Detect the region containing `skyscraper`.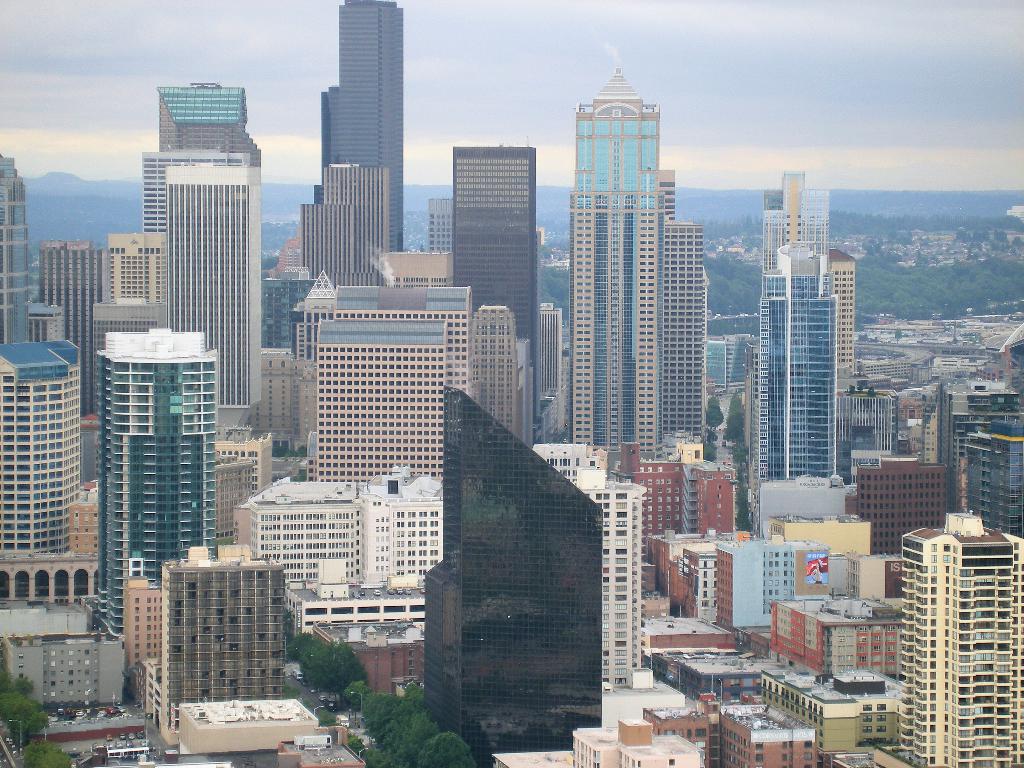
BBox(762, 171, 829, 269).
